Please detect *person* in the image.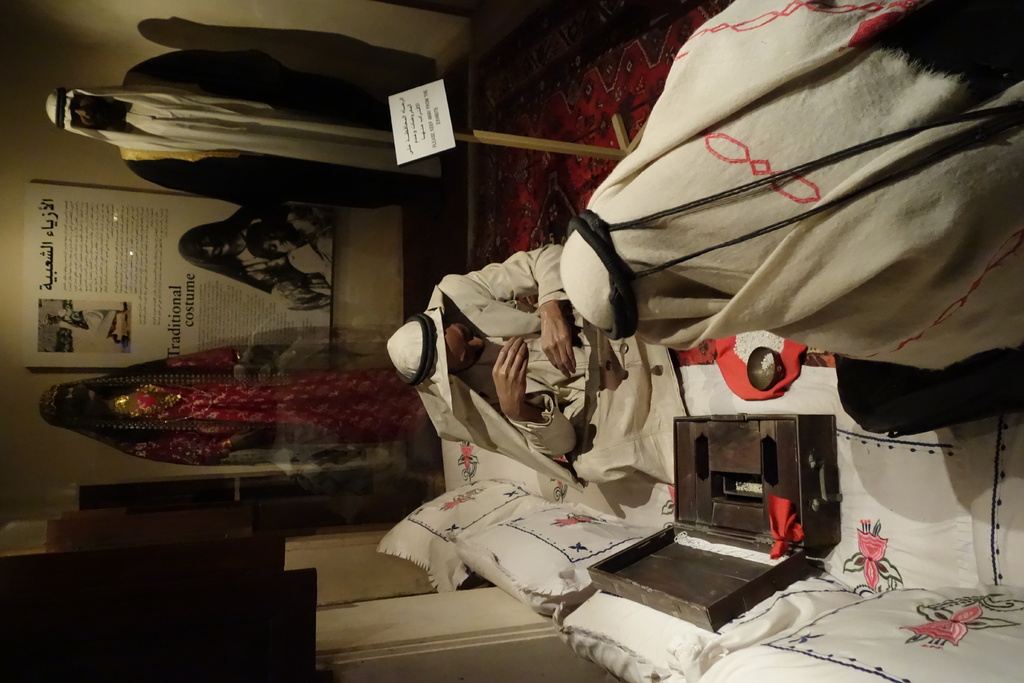
{"x1": 561, "y1": 0, "x2": 1023, "y2": 374}.
